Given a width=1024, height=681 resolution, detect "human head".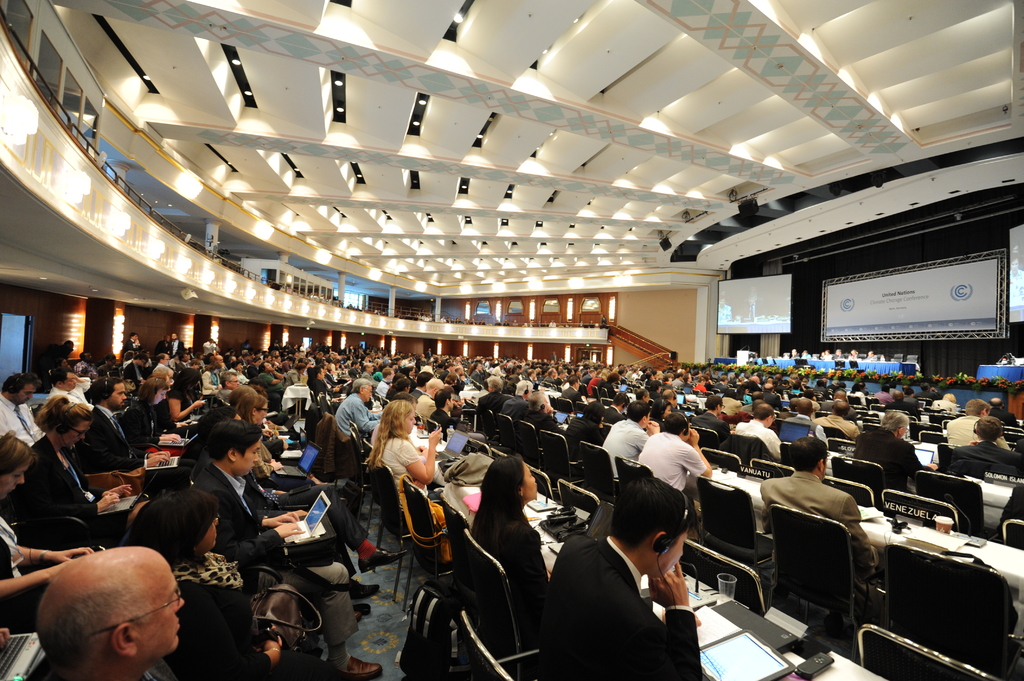
[left=129, top=330, right=141, bottom=343].
